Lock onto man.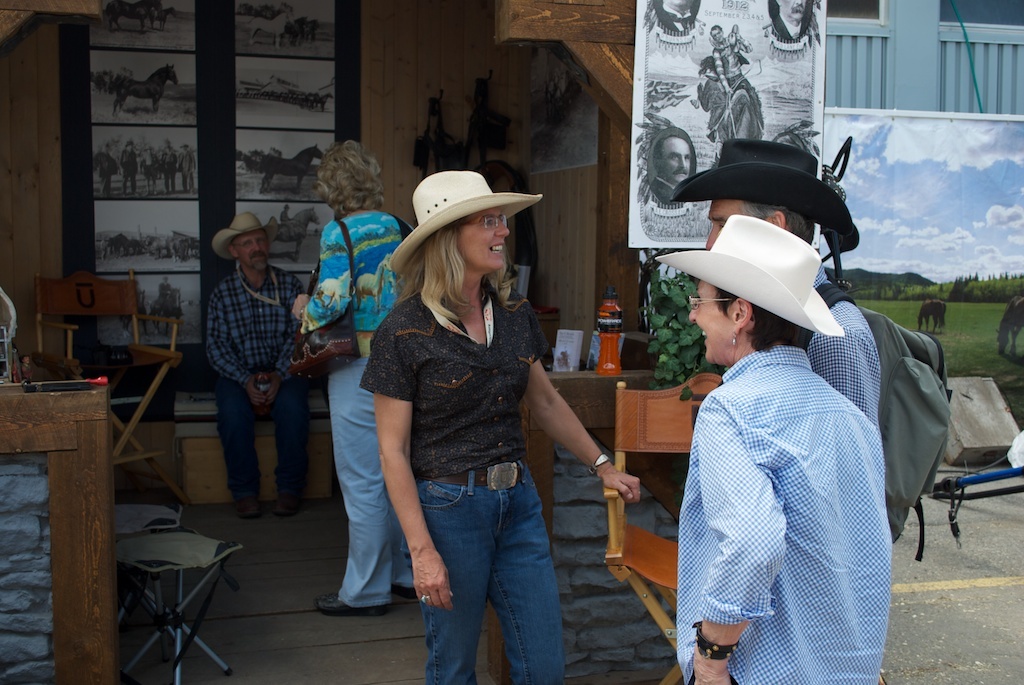
Locked: bbox=(157, 277, 169, 315).
